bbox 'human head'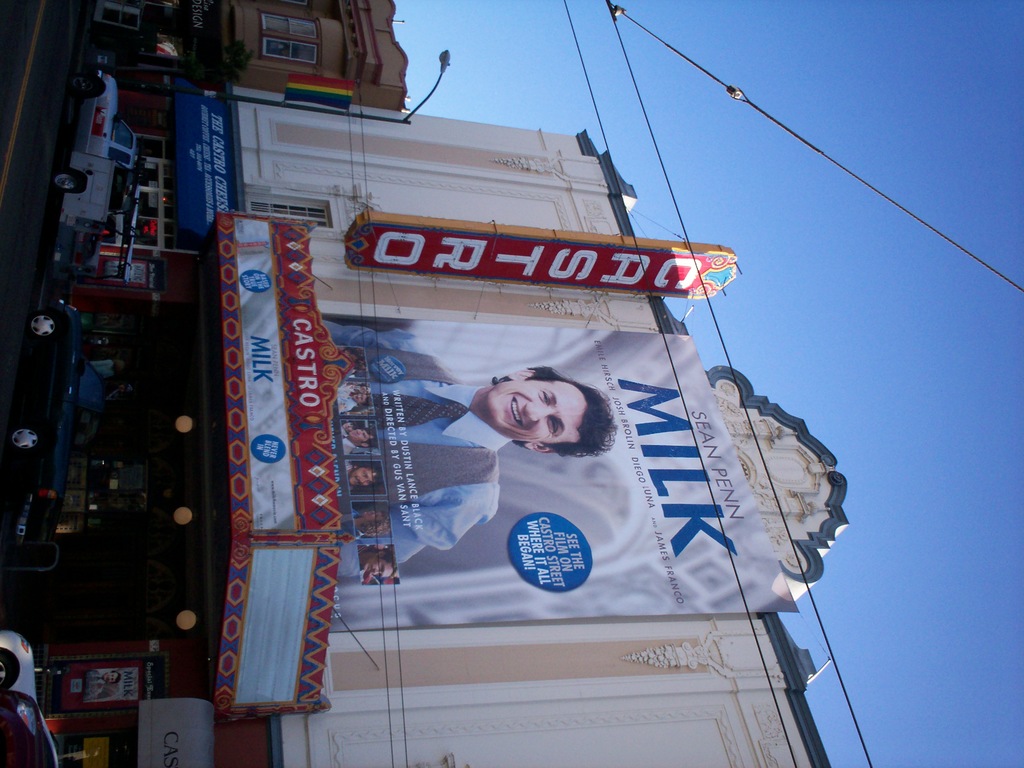
pyautogui.locateOnScreen(114, 358, 129, 373)
